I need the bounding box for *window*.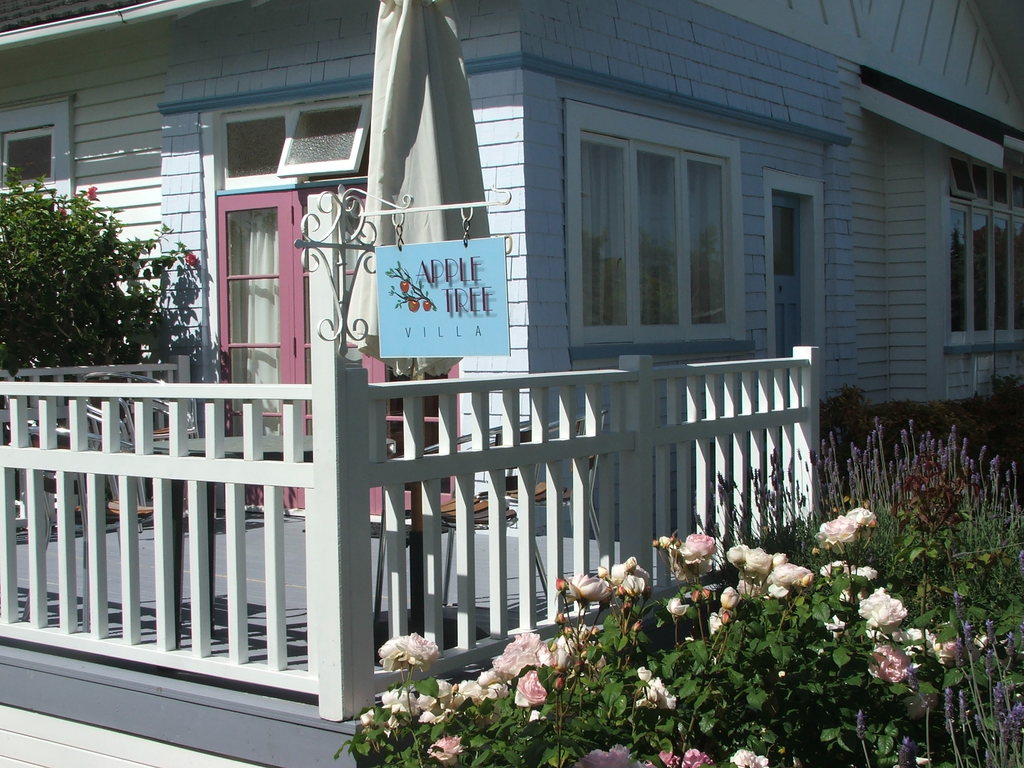
Here it is: [left=563, top=100, right=737, bottom=341].
